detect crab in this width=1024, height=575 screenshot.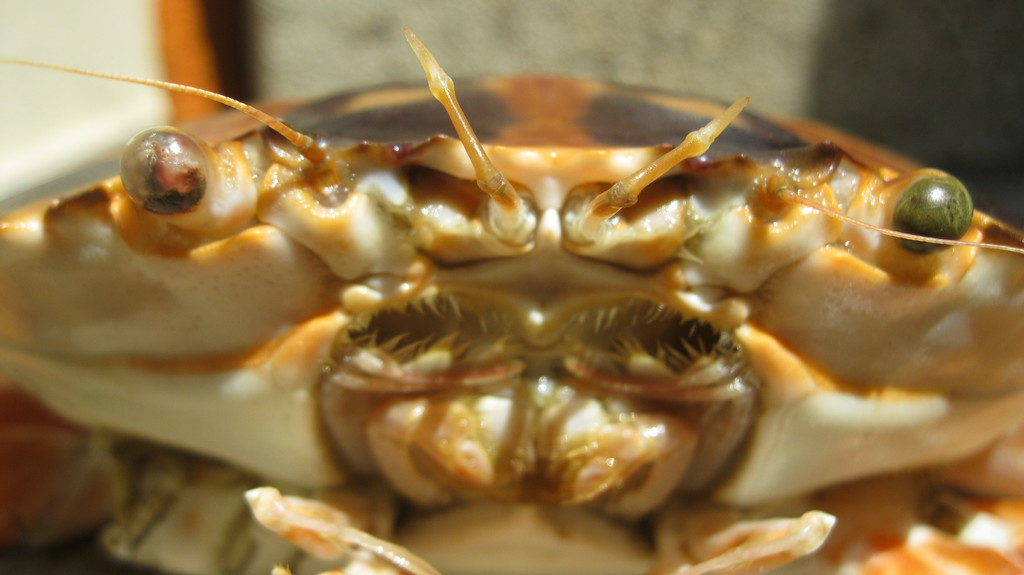
Detection: bbox=(0, 57, 1023, 574).
